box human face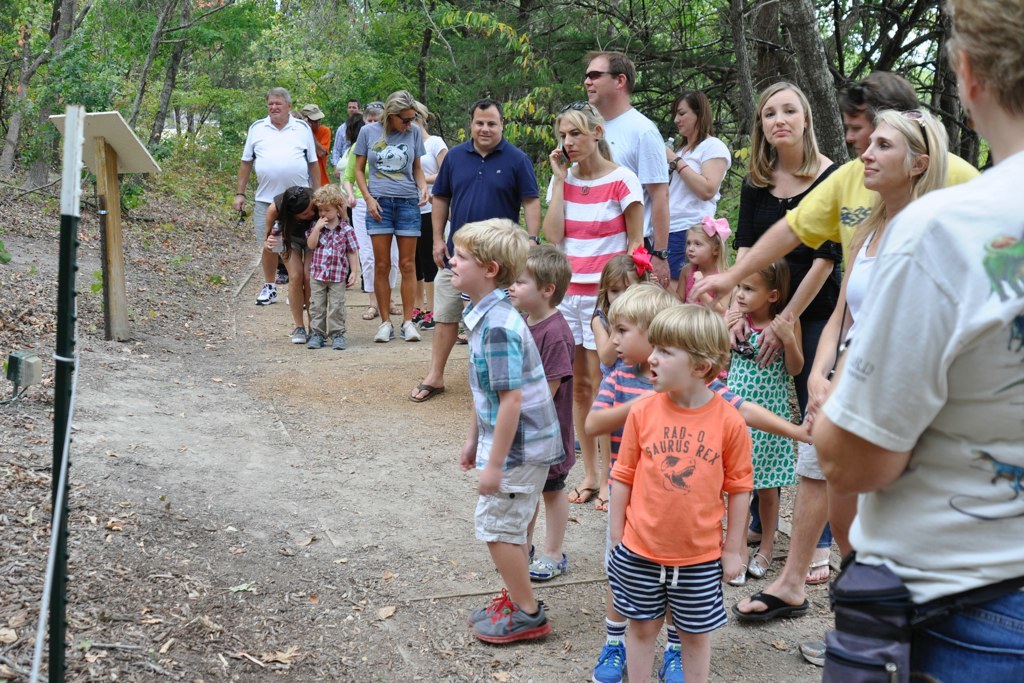
{"left": 556, "top": 114, "right": 596, "bottom": 160}
